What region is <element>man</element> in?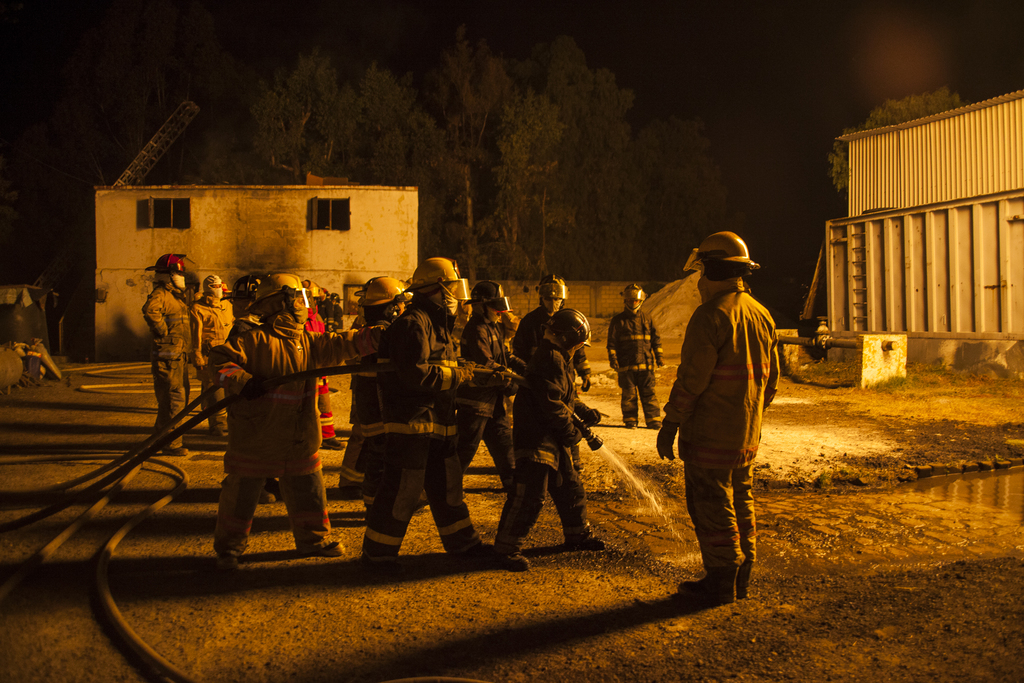
(138,252,193,458).
